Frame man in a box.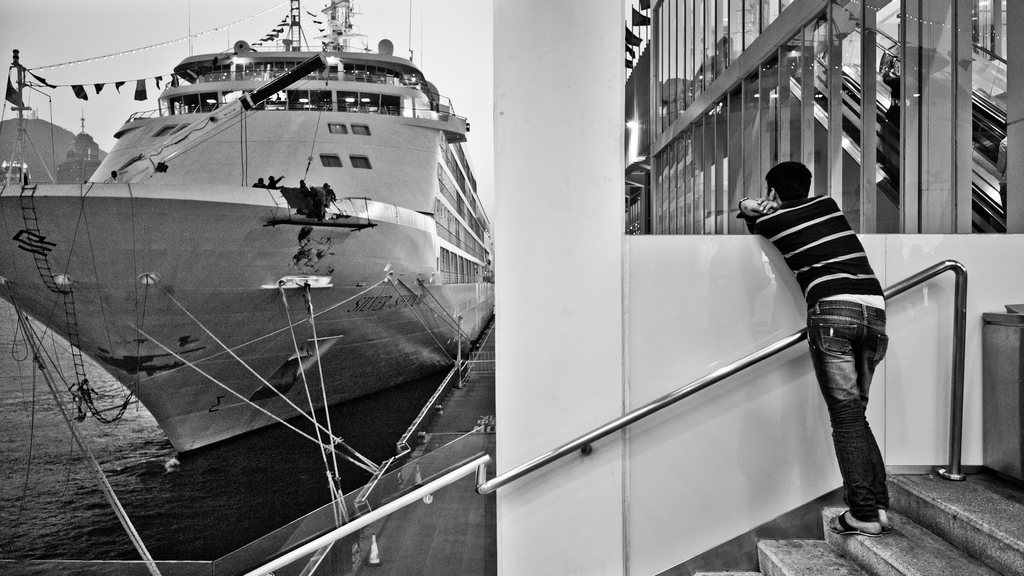
l=740, t=147, r=909, b=523.
